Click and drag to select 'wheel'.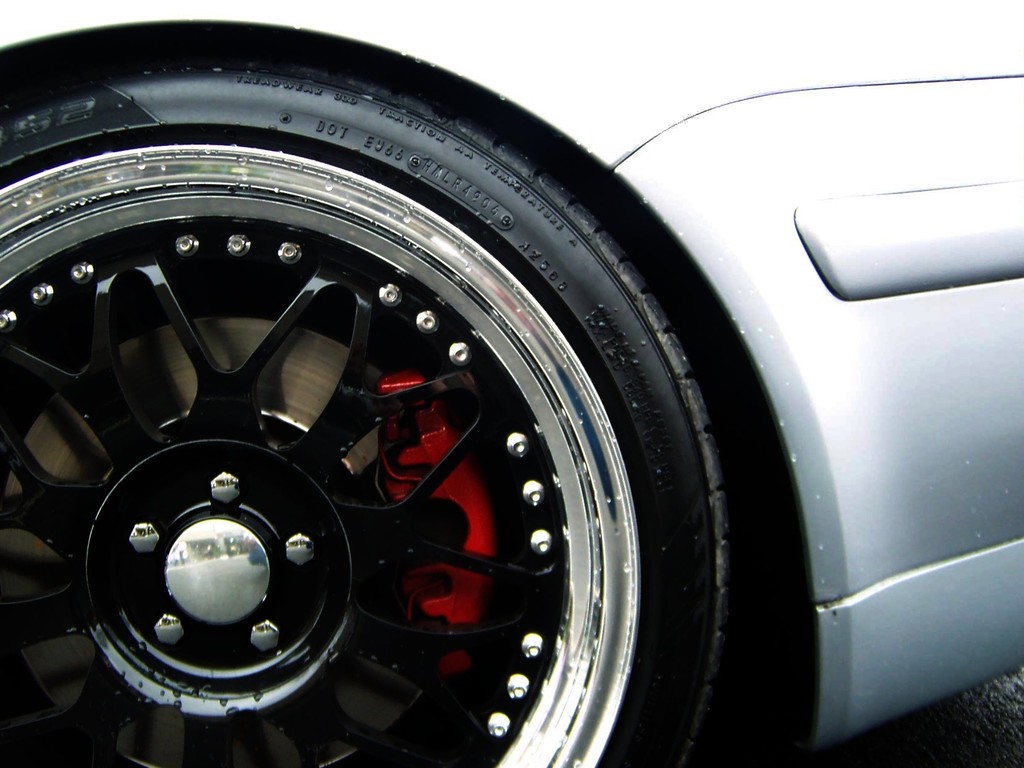
Selection: <region>0, 70, 729, 765</region>.
